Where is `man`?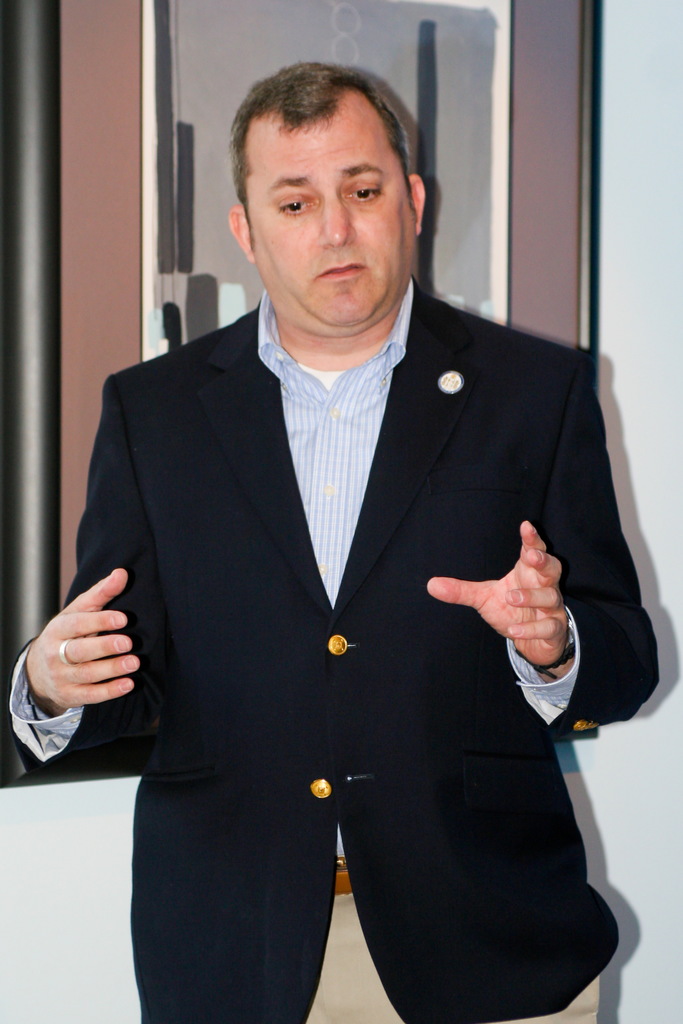
select_region(63, 67, 632, 985).
